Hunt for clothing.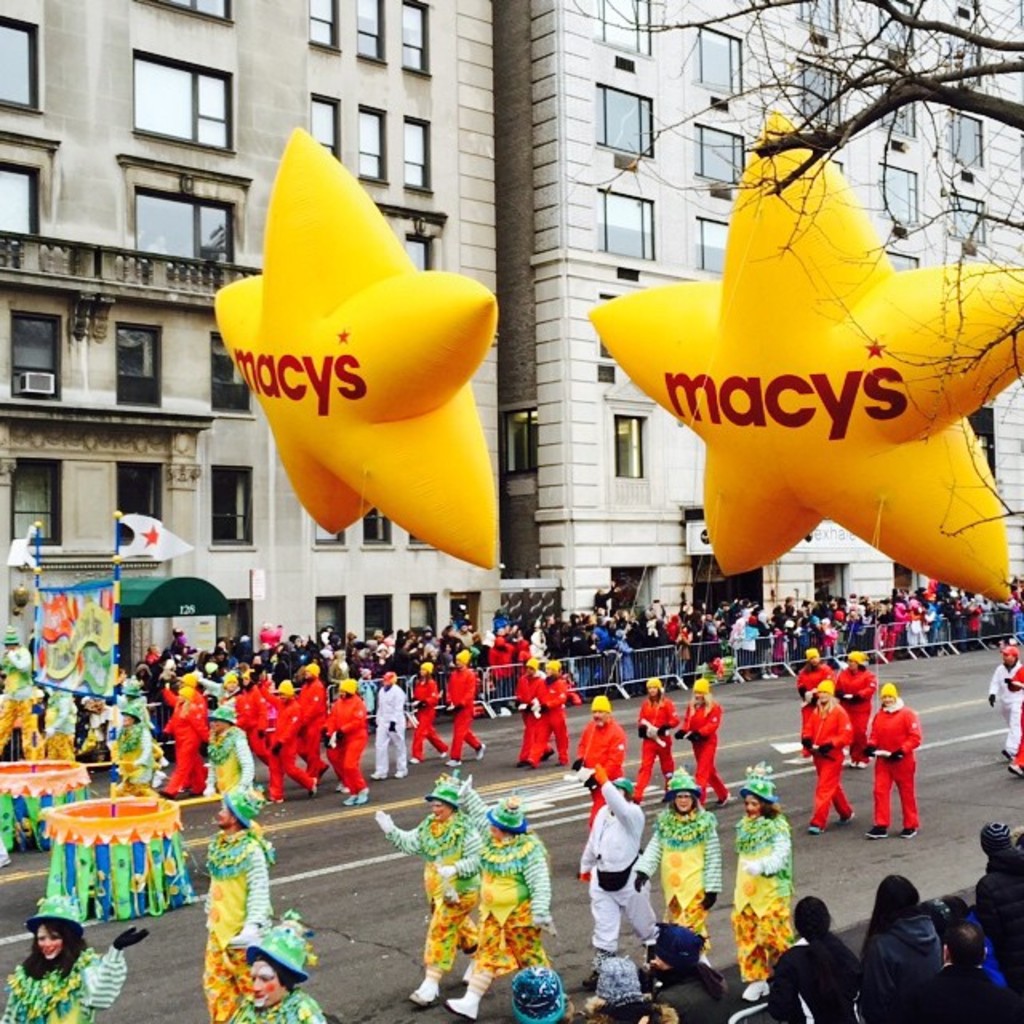
Hunted down at Rect(411, 675, 448, 763).
